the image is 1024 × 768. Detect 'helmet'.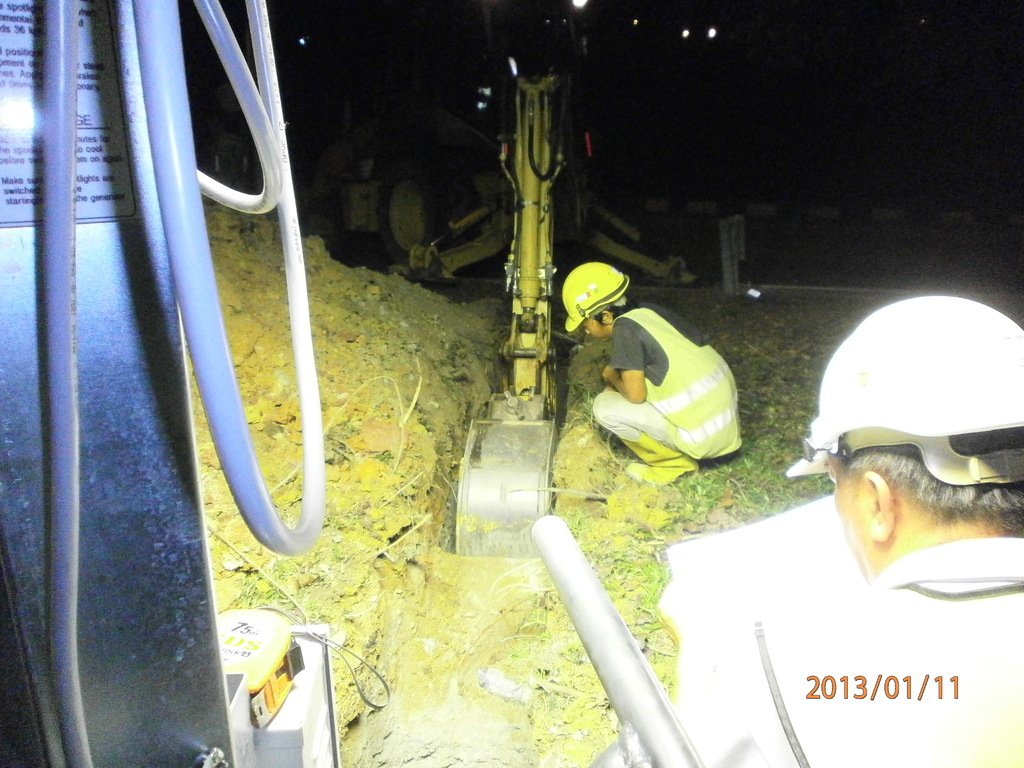
Detection: x1=788, y1=292, x2=1023, y2=484.
